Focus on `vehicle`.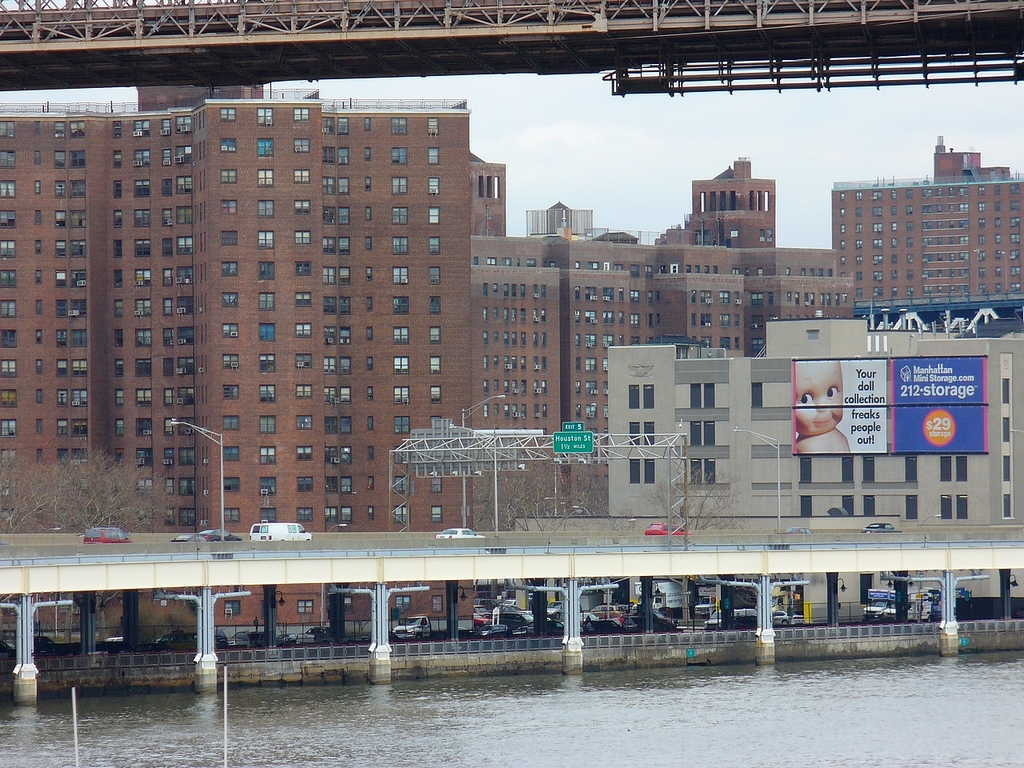
Focused at detection(198, 526, 238, 546).
